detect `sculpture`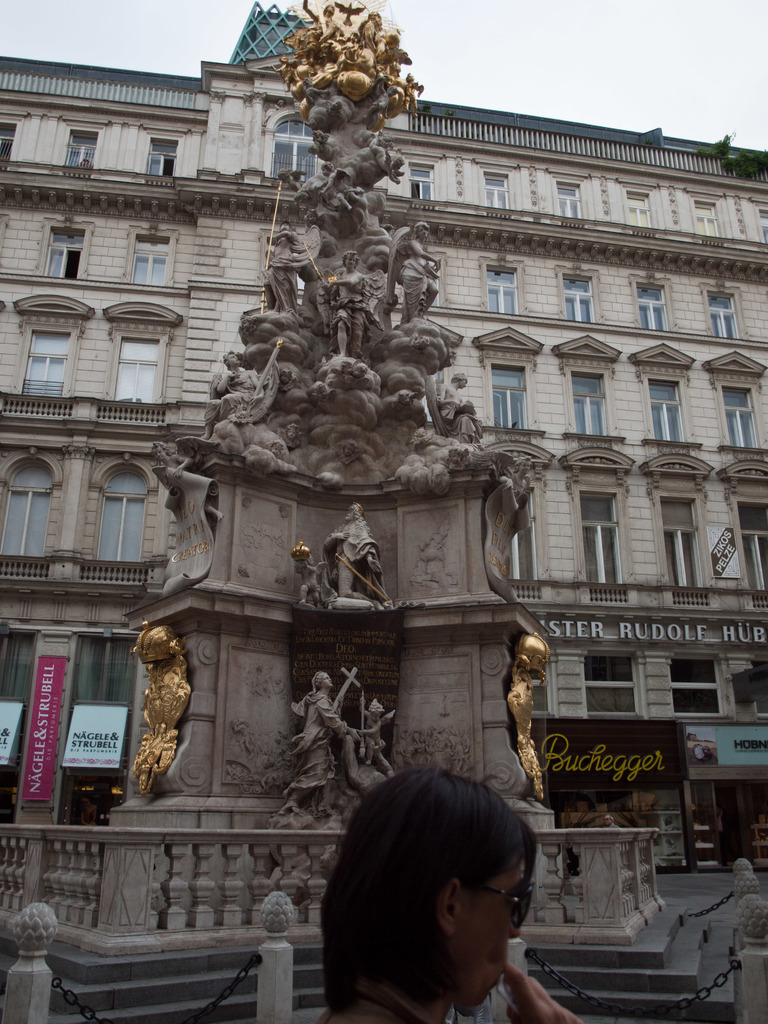
box=[128, 618, 195, 794]
